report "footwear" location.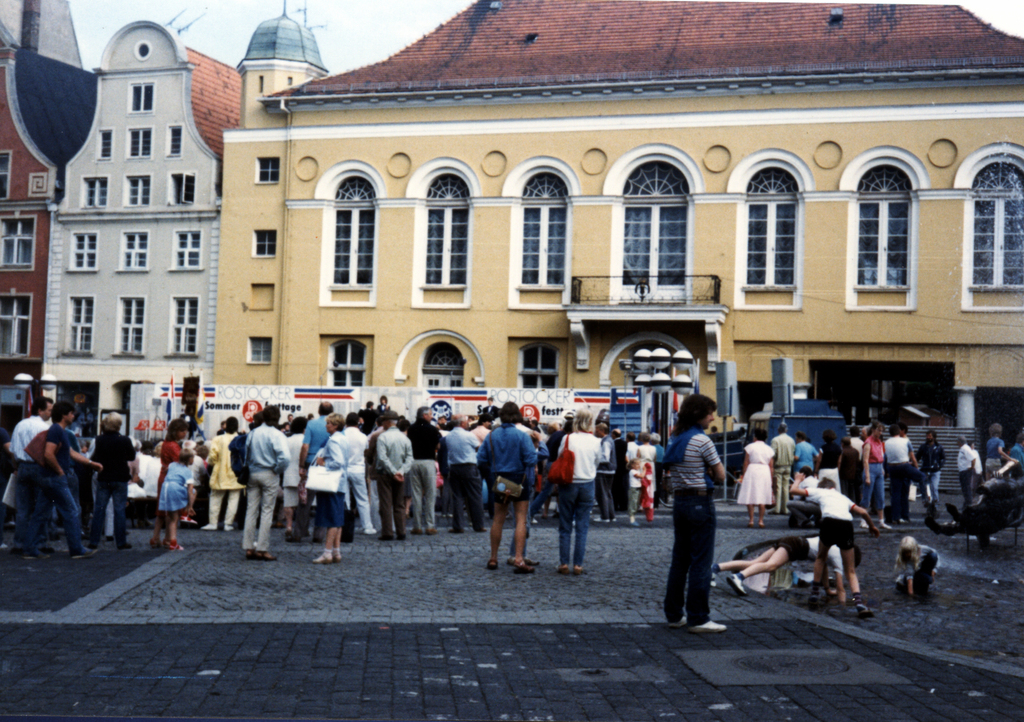
Report: 362 524 377 532.
